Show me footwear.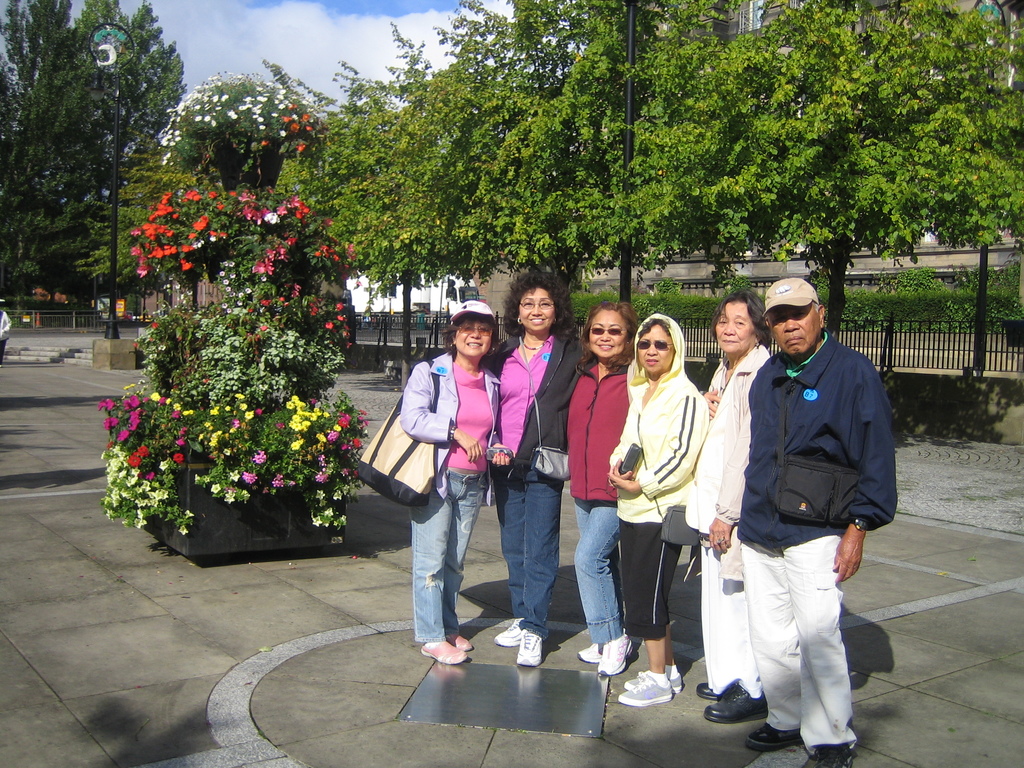
footwear is here: box=[489, 617, 526, 648].
